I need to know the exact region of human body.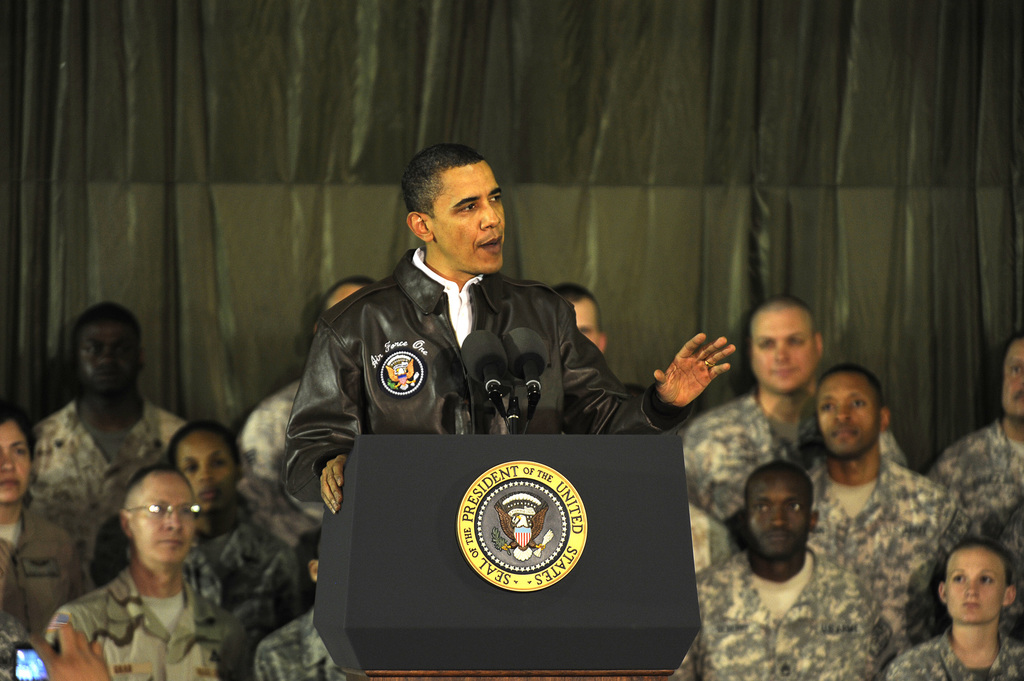
Region: BBox(684, 387, 902, 516).
